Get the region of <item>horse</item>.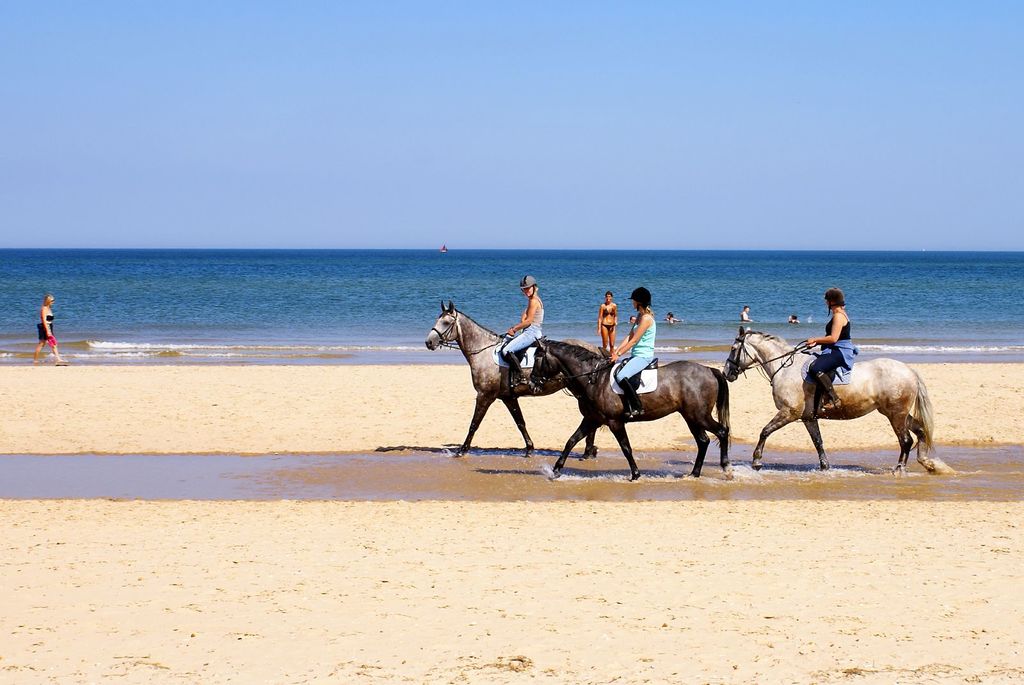
524, 333, 733, 481.
